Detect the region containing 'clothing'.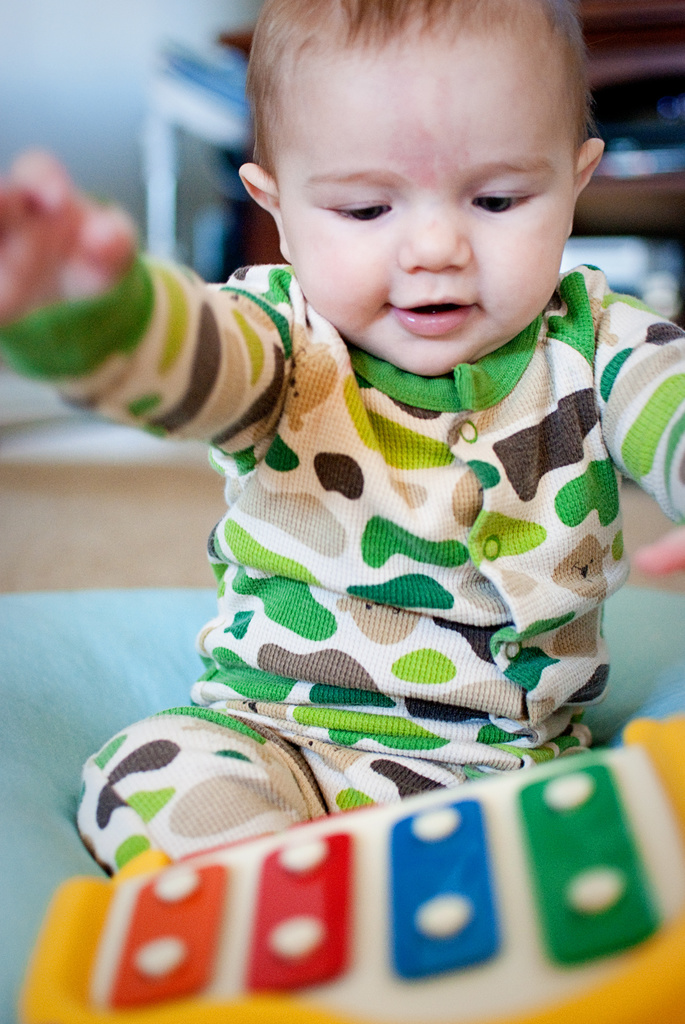
bbox=(65, 168, 661, 974).
